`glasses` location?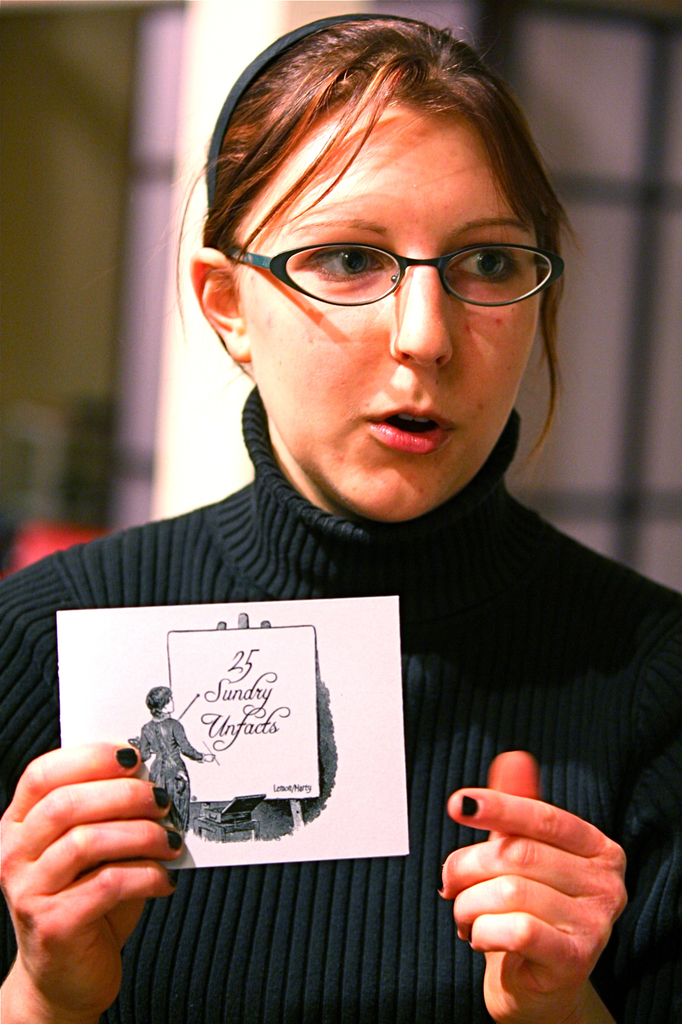
[215, 210, 566, 306]
